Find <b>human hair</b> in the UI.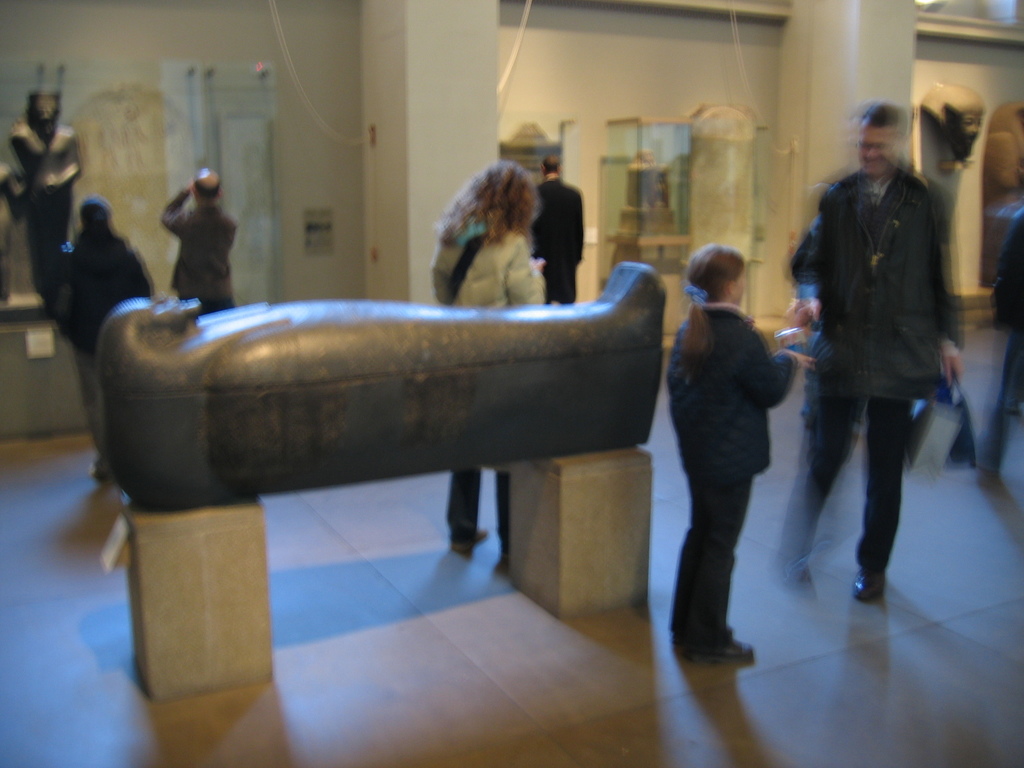
UI element at {"x1": 673, "y1": 243, "x2": 749, "y2": 390}.
